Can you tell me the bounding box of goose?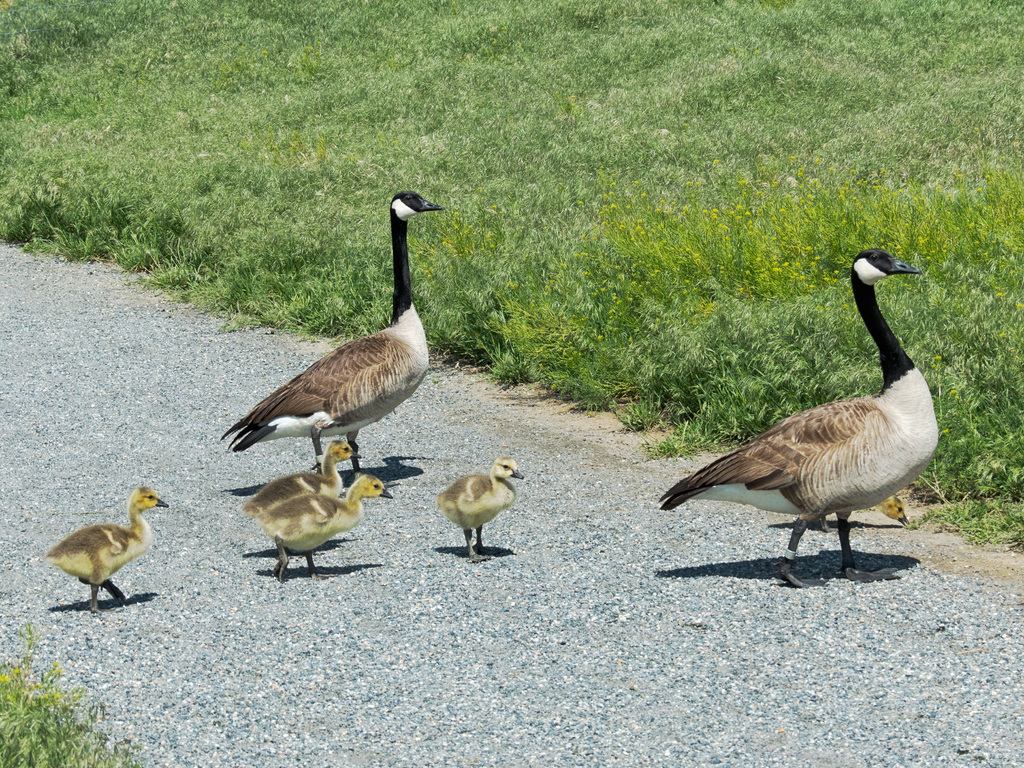
(x1=218, y1=188, x2=445, y2=479).
